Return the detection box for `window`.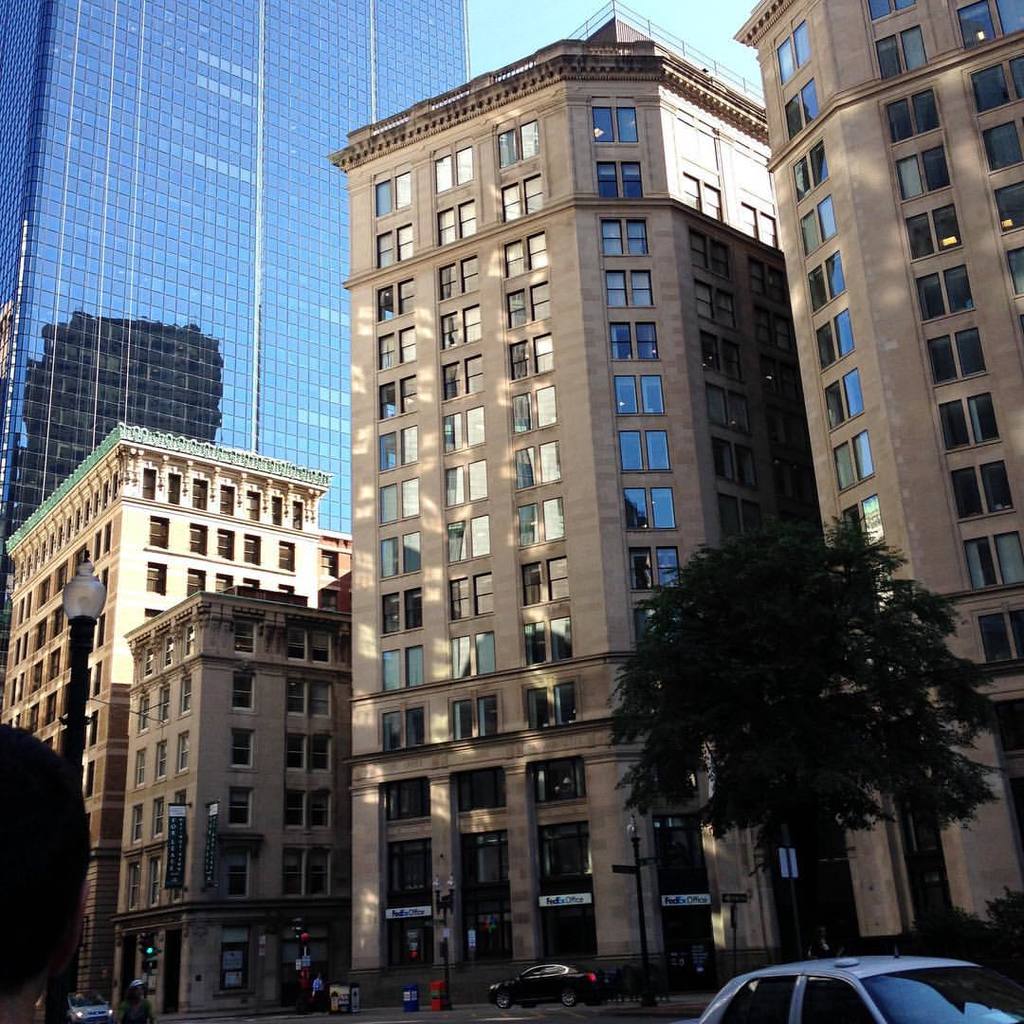
rect(495, 171, 545, 222).
